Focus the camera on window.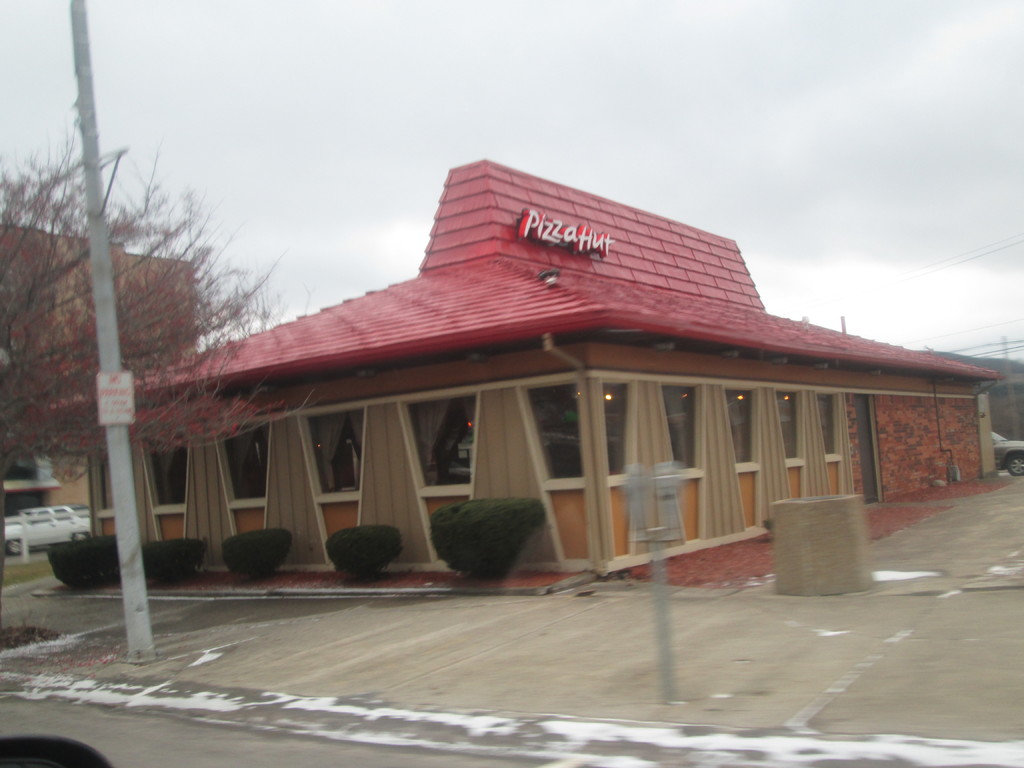
Focus region: bbox(140, 404, 371, 509).
